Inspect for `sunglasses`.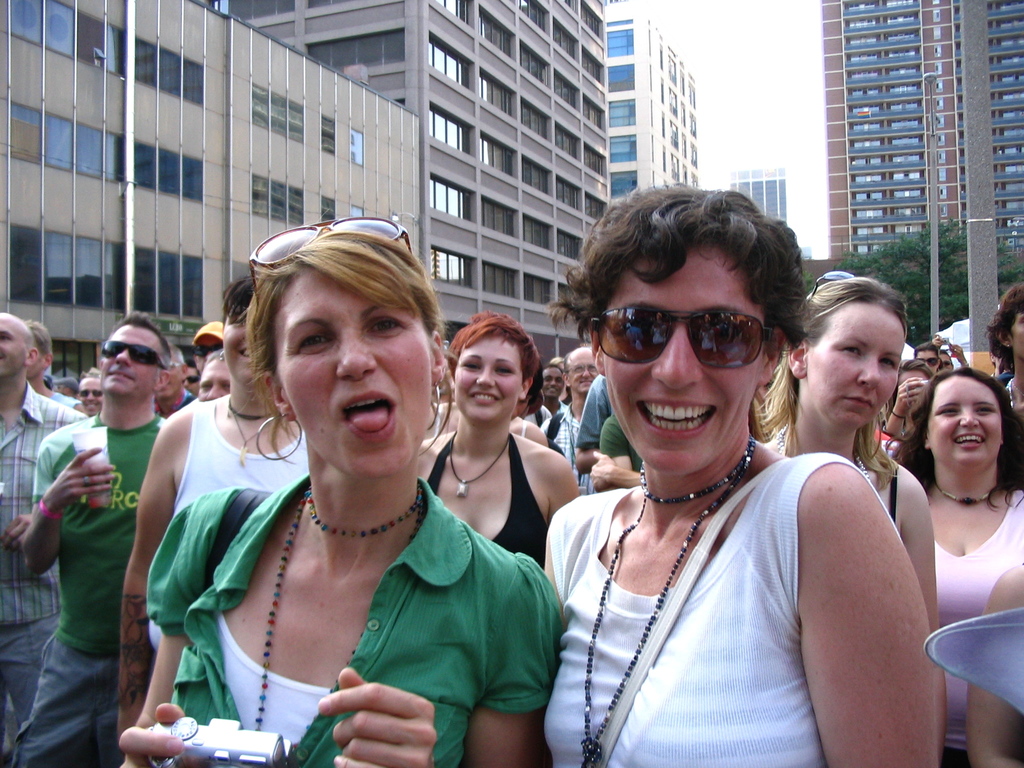
Inspection: BBox(250, 214, 411, 301).
